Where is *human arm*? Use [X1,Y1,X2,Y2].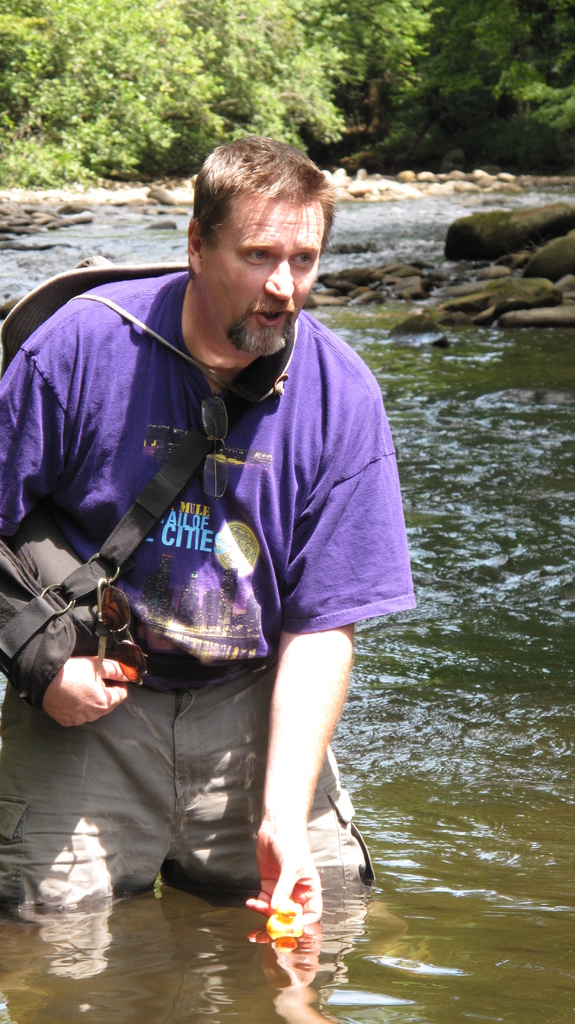
[0,330,143,733].
